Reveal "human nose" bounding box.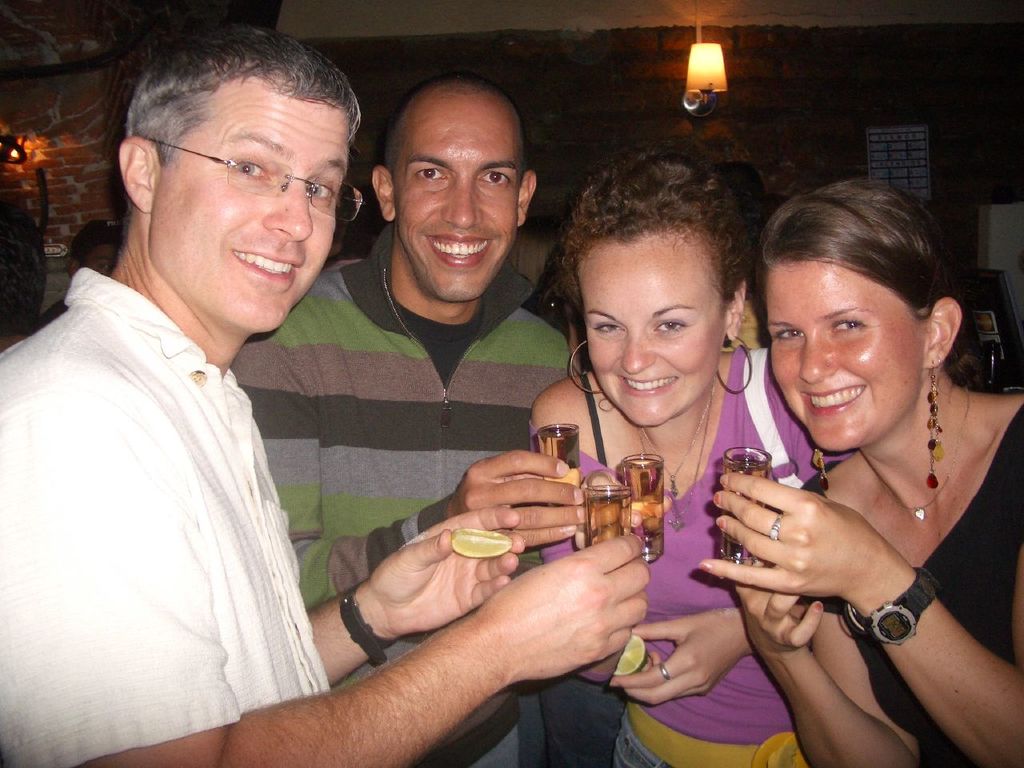
Revealed: {"x1": 262, "y1": 175, "x2": 310, "y2": 239}.
